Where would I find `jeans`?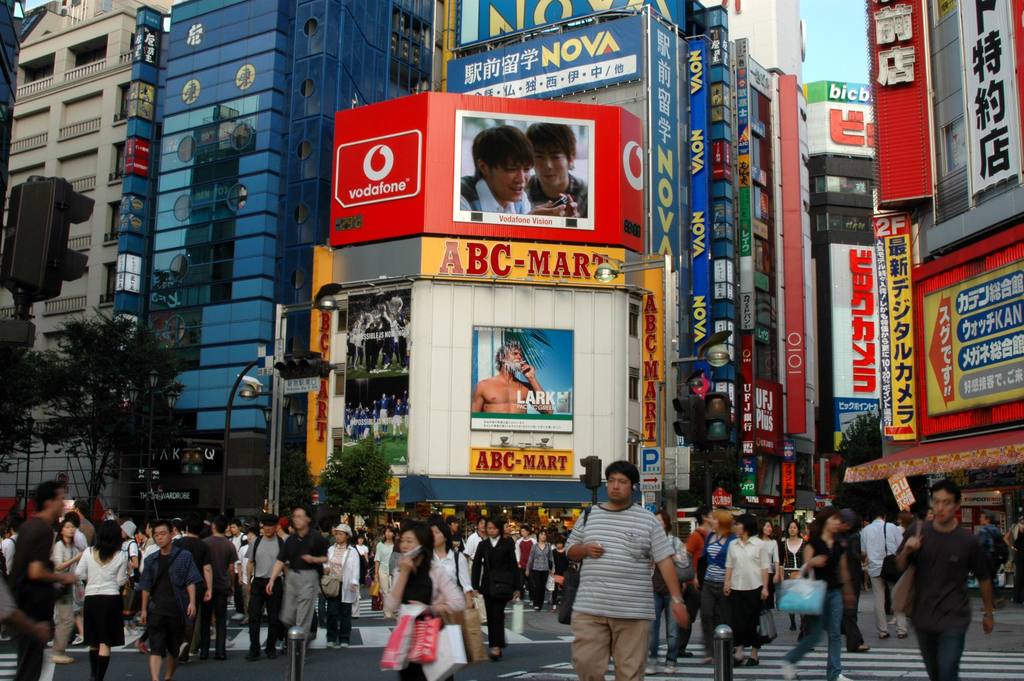
At [left=383, top=340, right=396, bottom=366].
